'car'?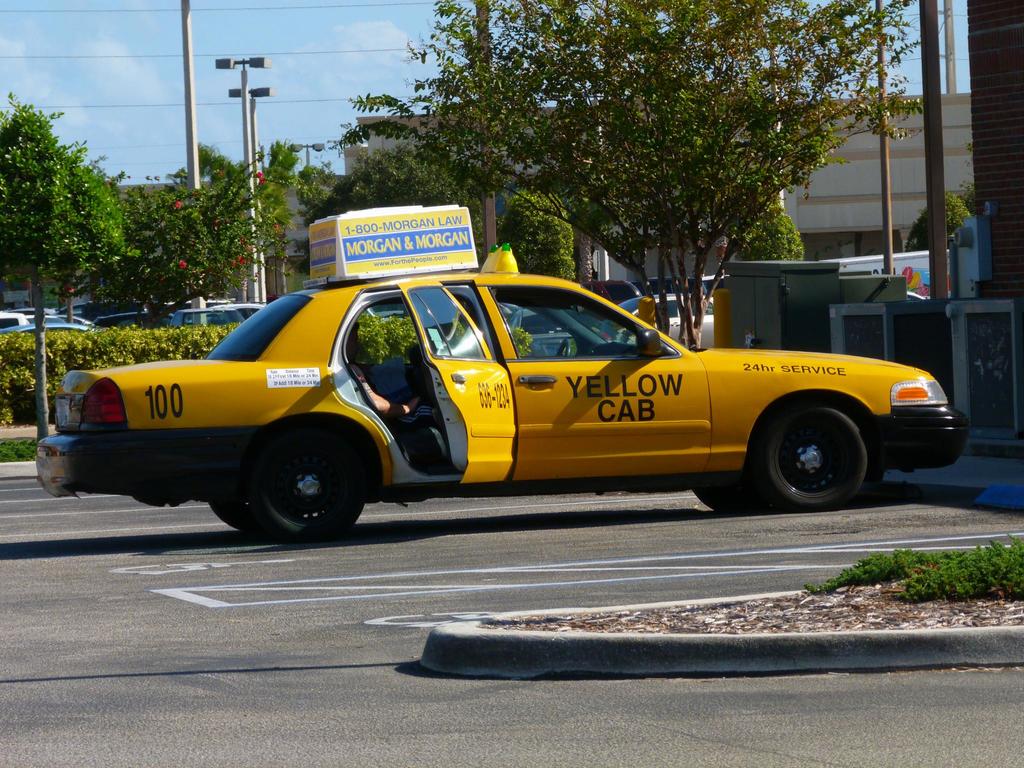
9:321:99:333
